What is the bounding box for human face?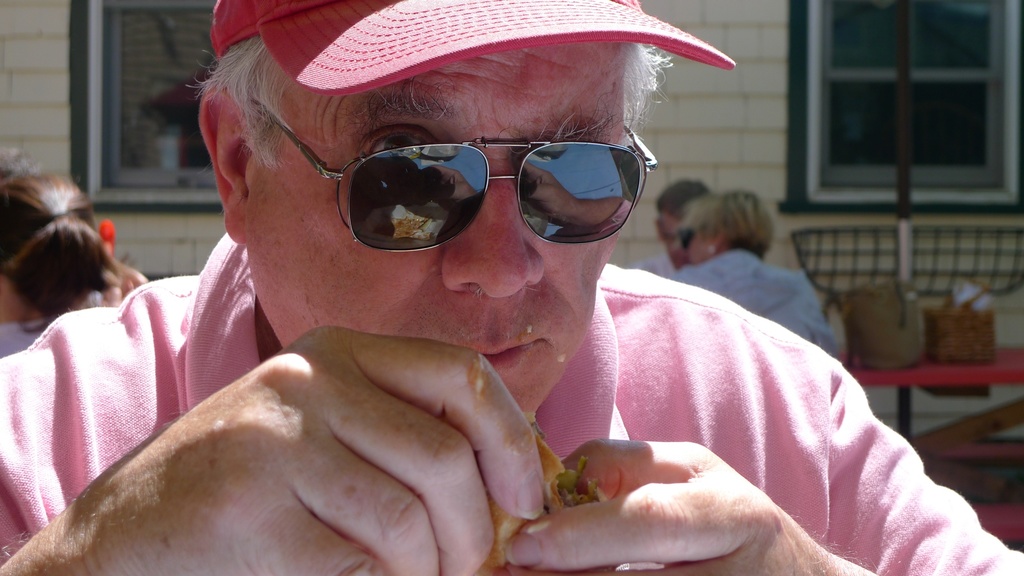
x1=659, y1=214, x2=683, y2=272.
